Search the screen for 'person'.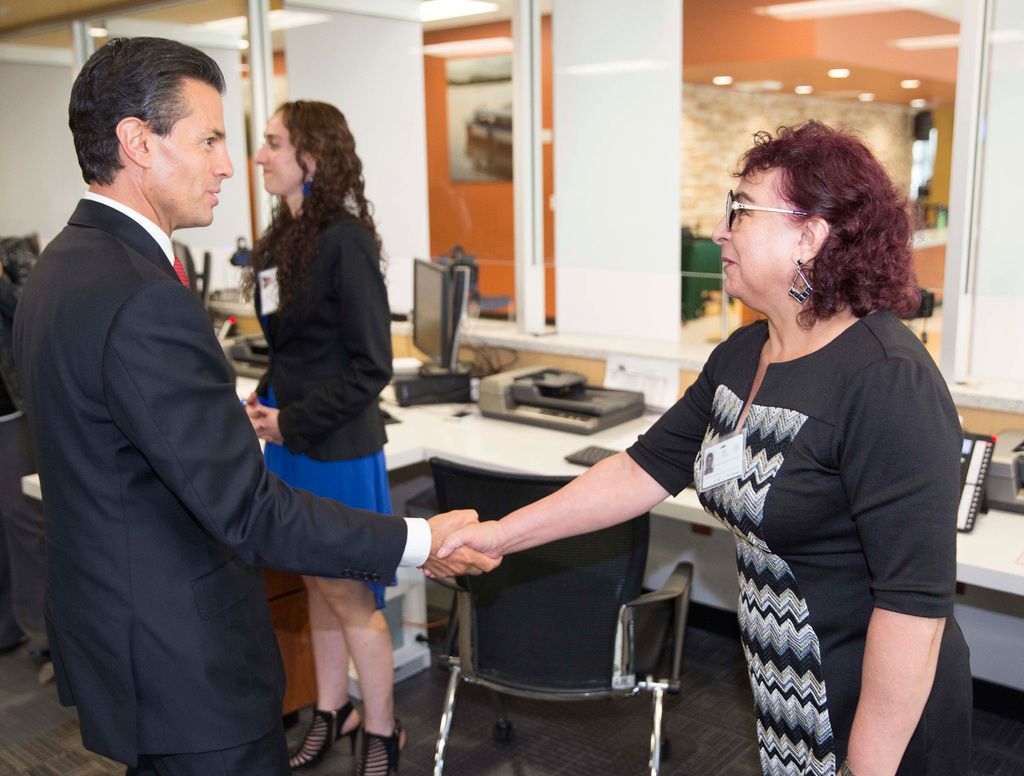
Found at box(419, 114, 973, 775).
